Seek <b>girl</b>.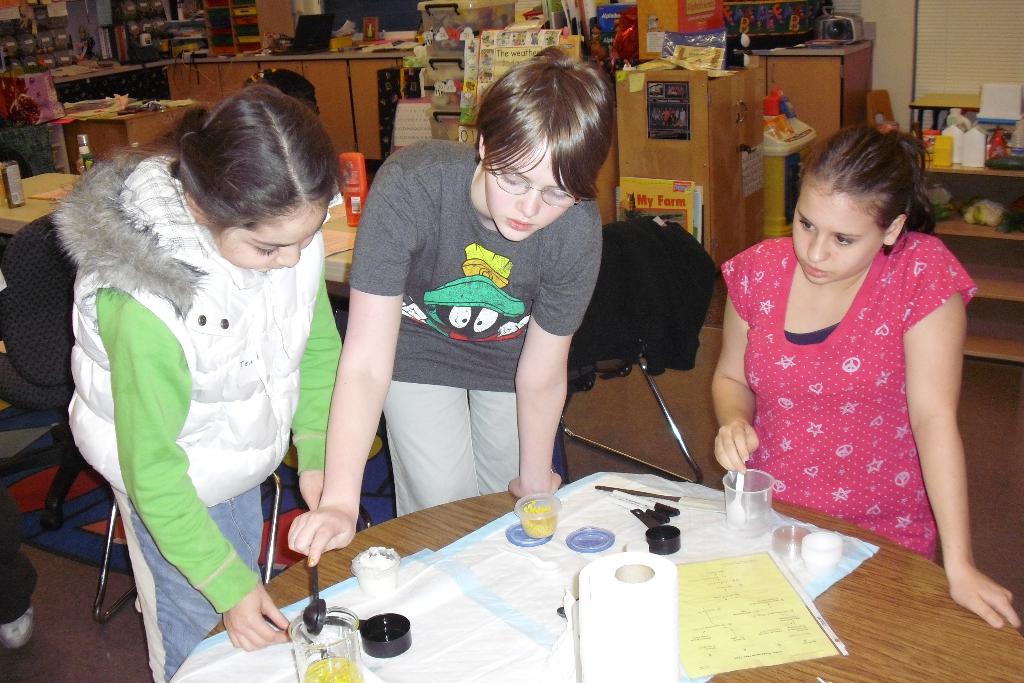
detection(68, 86, 346, 682).
